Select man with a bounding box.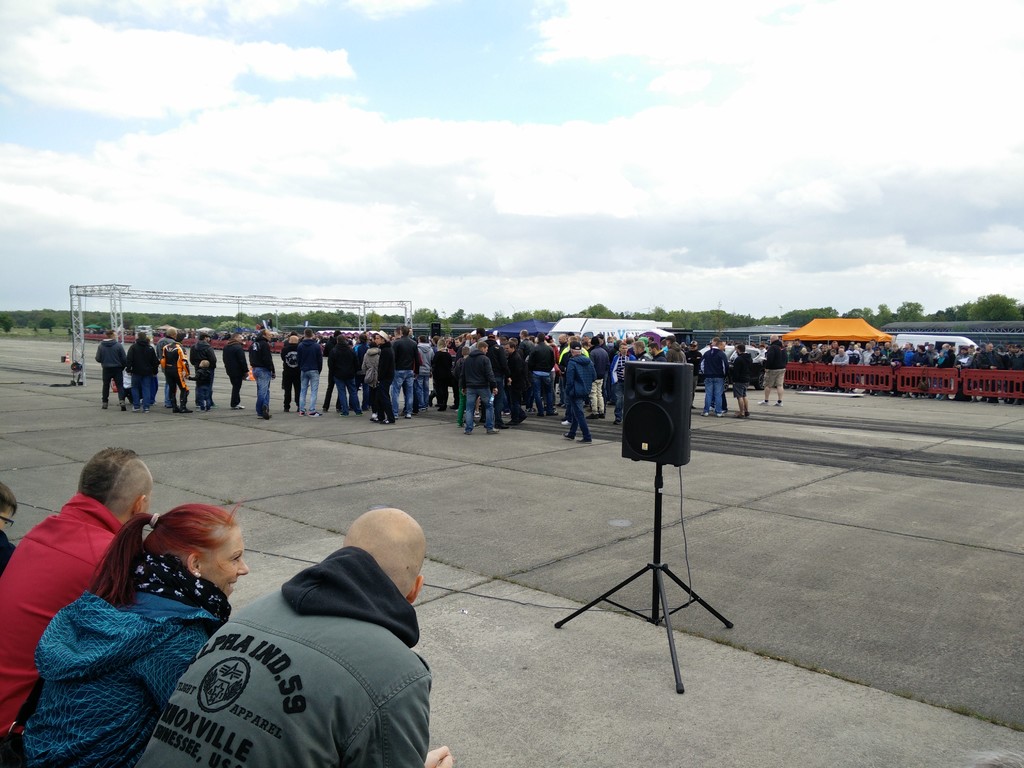
(758,333,784,406).
